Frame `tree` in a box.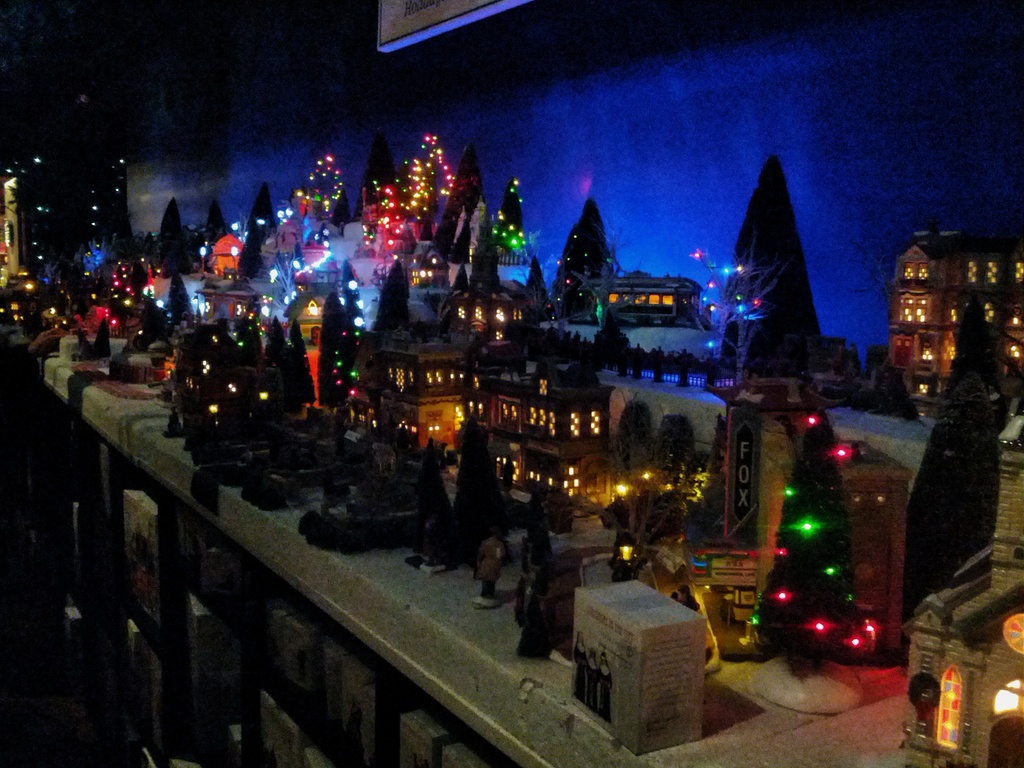
<region>355, 129, 397, 225</region>.
